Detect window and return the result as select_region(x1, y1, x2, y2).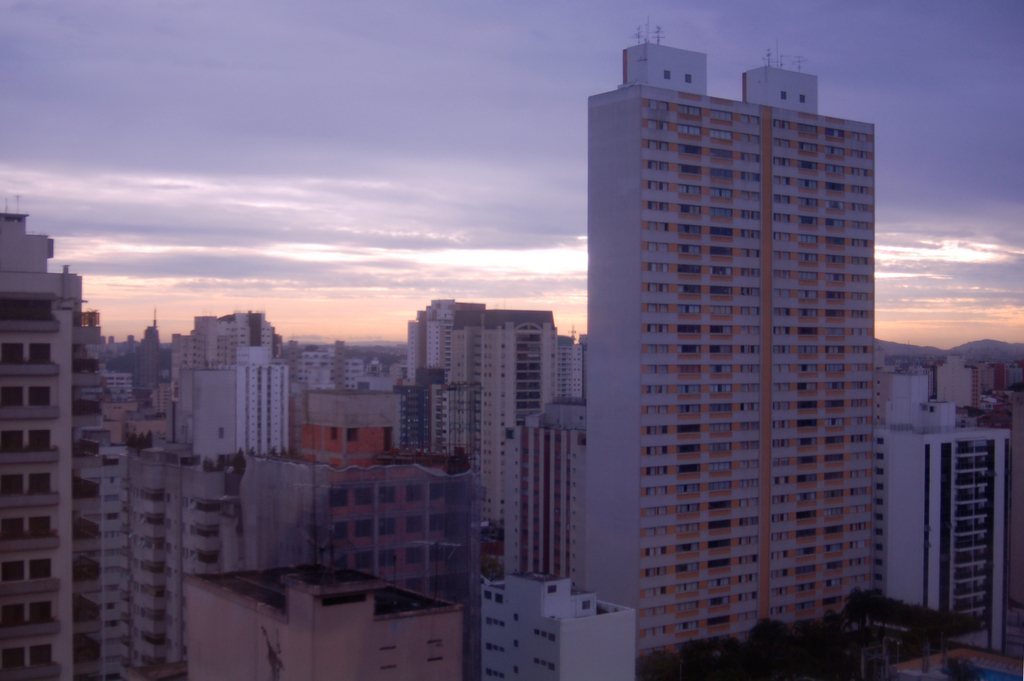
select_region(799, 489, 816, 504).
